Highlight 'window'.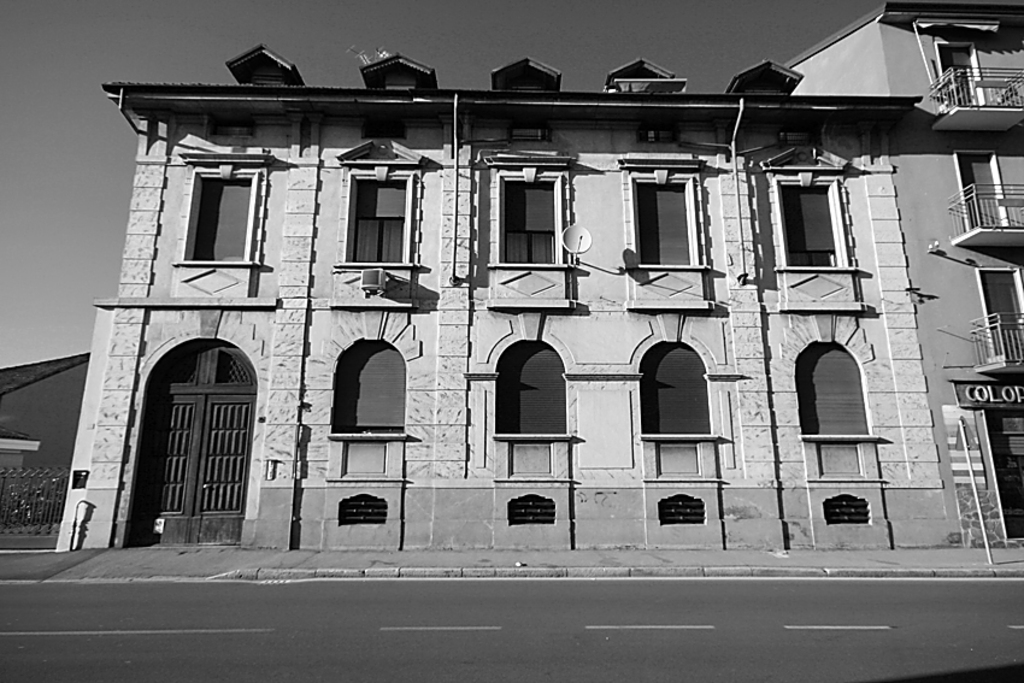
Highlighted region: locate(482, 142, 577, 308).
